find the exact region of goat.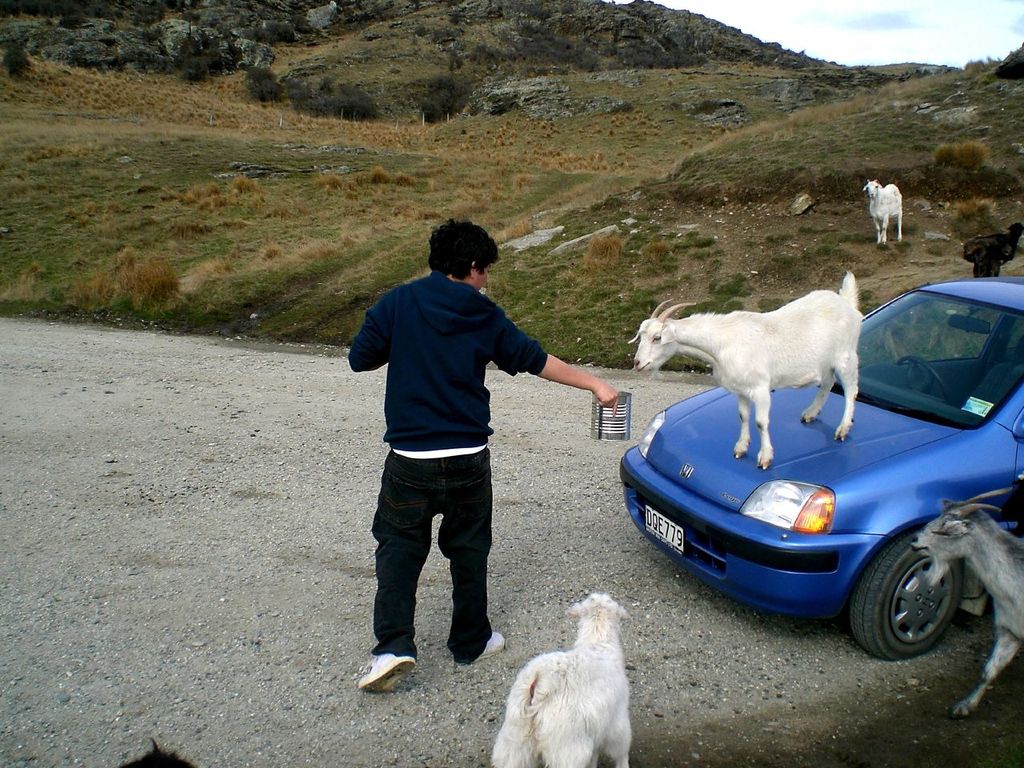
Exact region: {"left": 642, "top": 264, "right": 885, "bottom": 455}.
